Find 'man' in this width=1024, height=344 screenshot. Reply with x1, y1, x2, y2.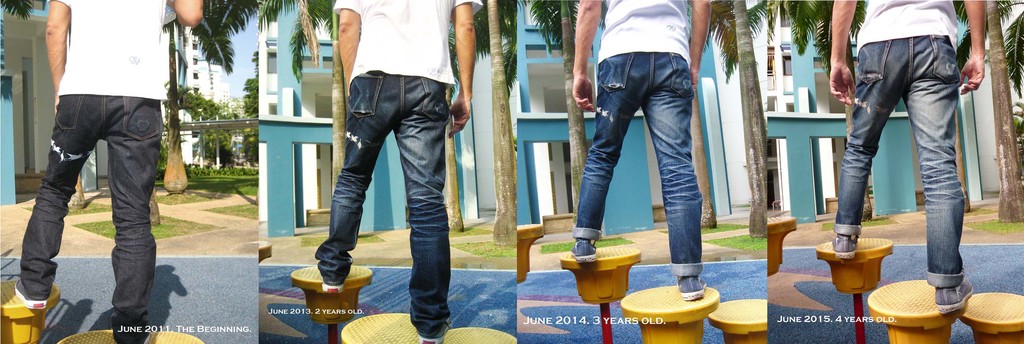
8, 0, 202, 343.
